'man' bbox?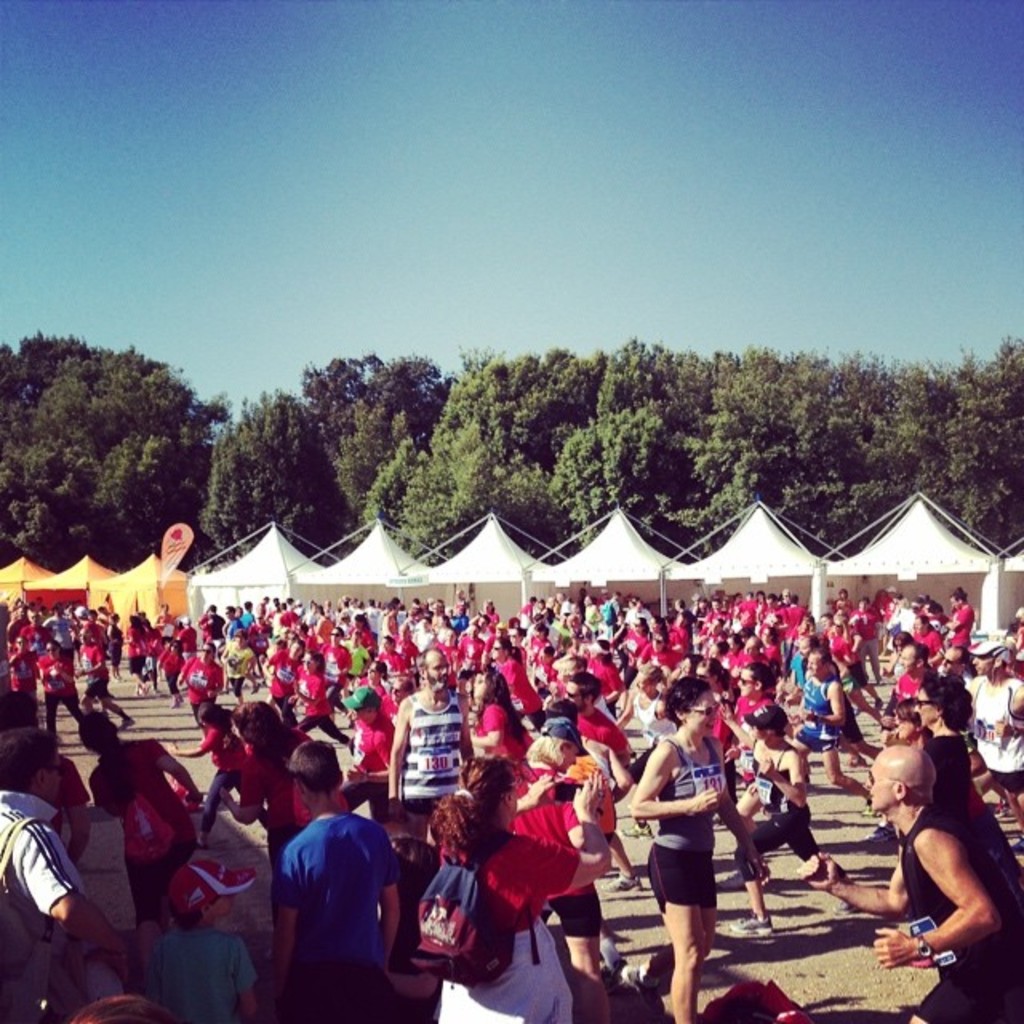
[x1=555, y1=670, x2=643, y2=891]
